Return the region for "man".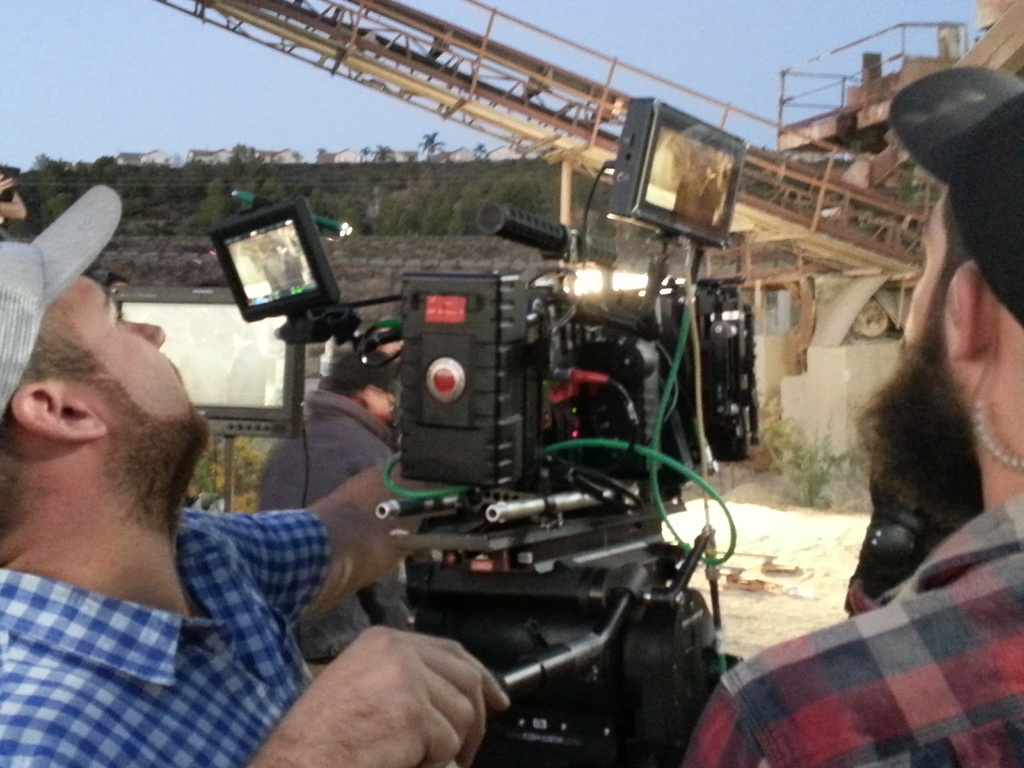
locate(0, 242, 509, 767).
